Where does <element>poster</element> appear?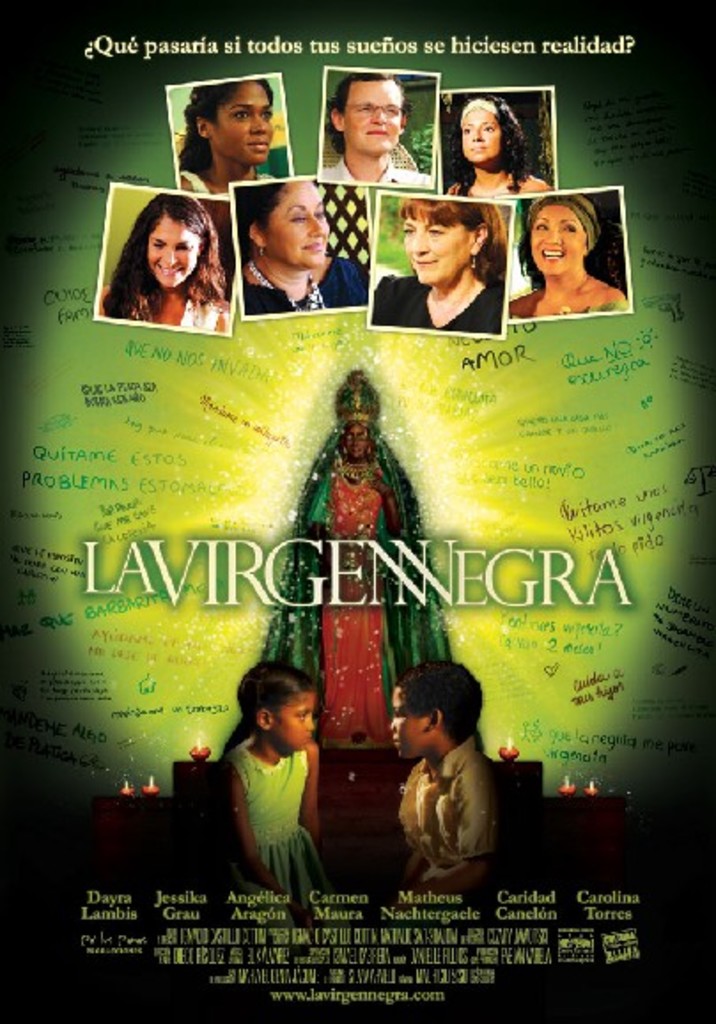
Appears at x1=0 y1=0 x2=714 y2=1022.
